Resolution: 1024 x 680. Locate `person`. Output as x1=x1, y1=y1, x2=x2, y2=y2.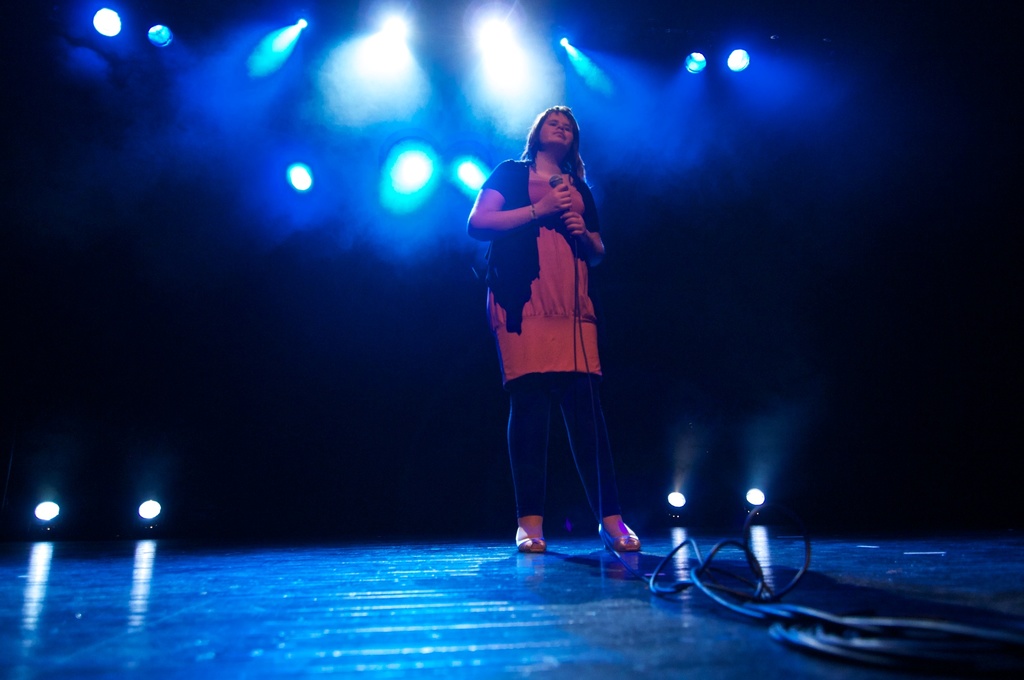
x1=472, y1=106, x2=637, y2=550.
